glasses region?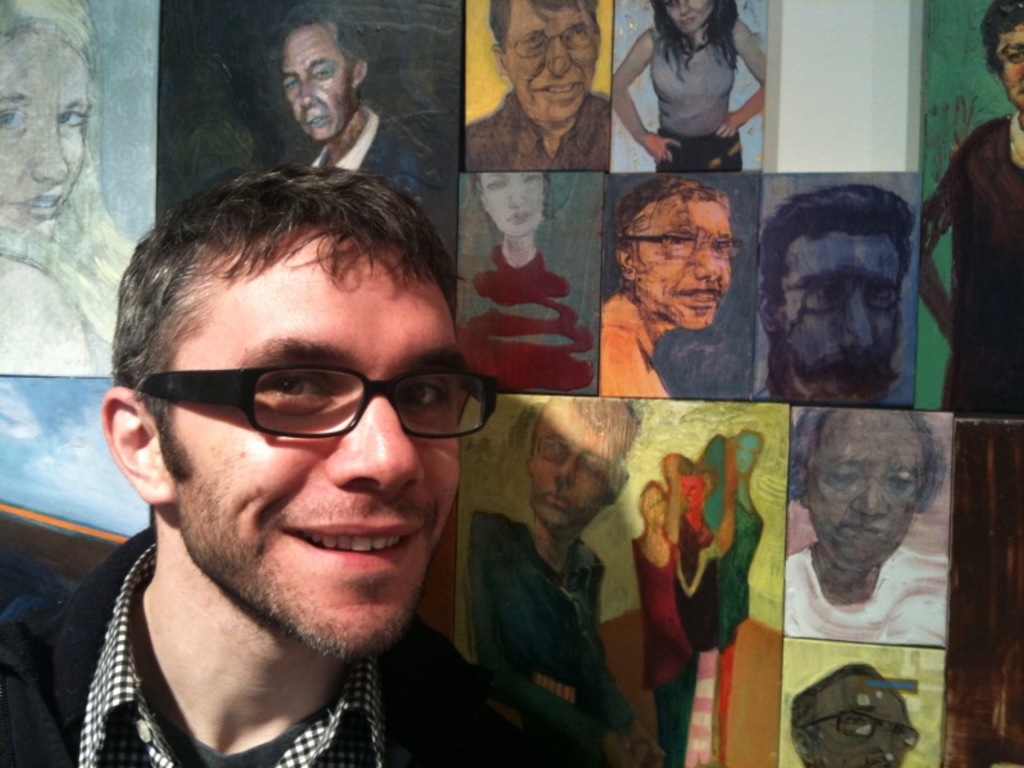
800:712:922:756
